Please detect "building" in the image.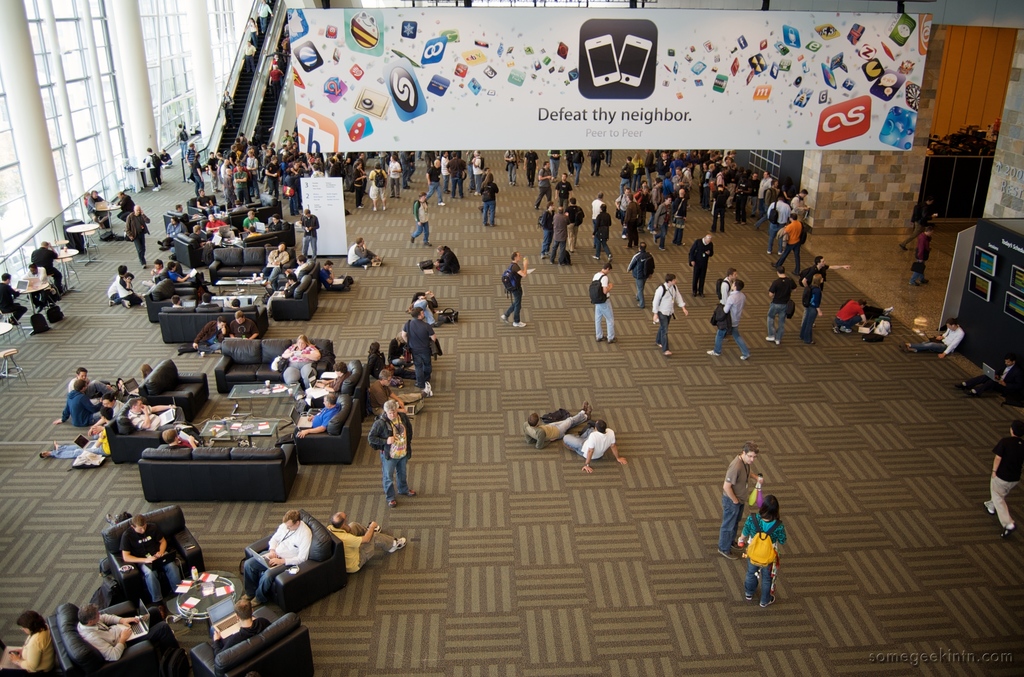
rect(0, 0, 1023, 676).
